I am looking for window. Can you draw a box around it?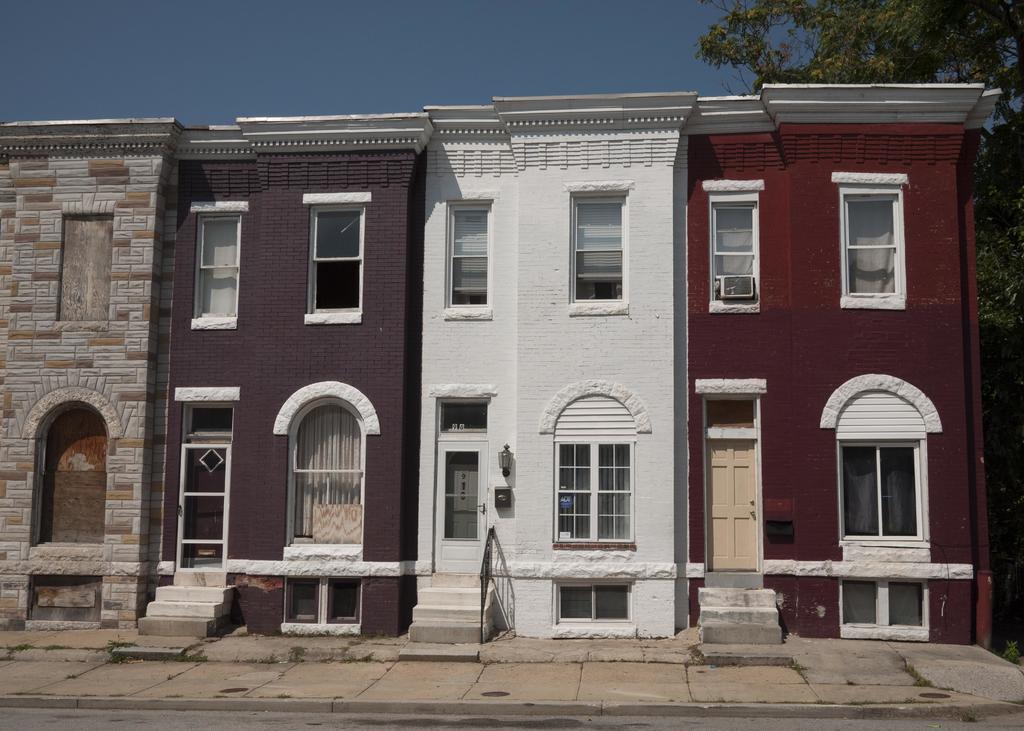
Sure, the bounding box is l=840, t=192, r=897, b=296.
